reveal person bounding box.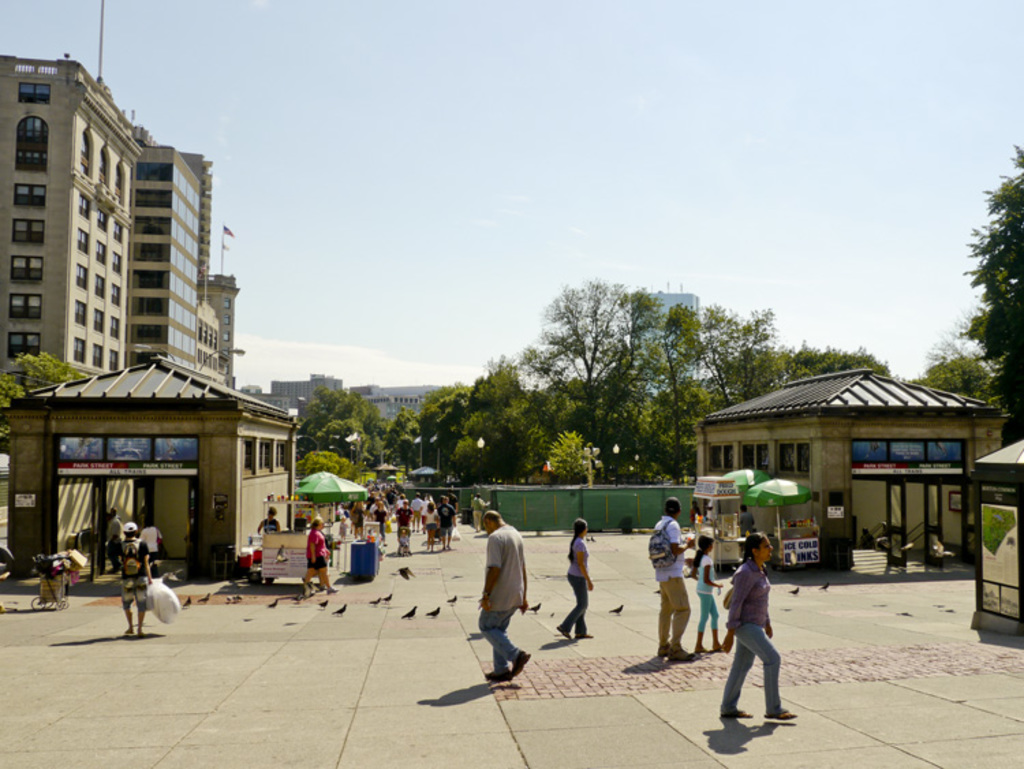
Revealed: [302,509,345,596].
